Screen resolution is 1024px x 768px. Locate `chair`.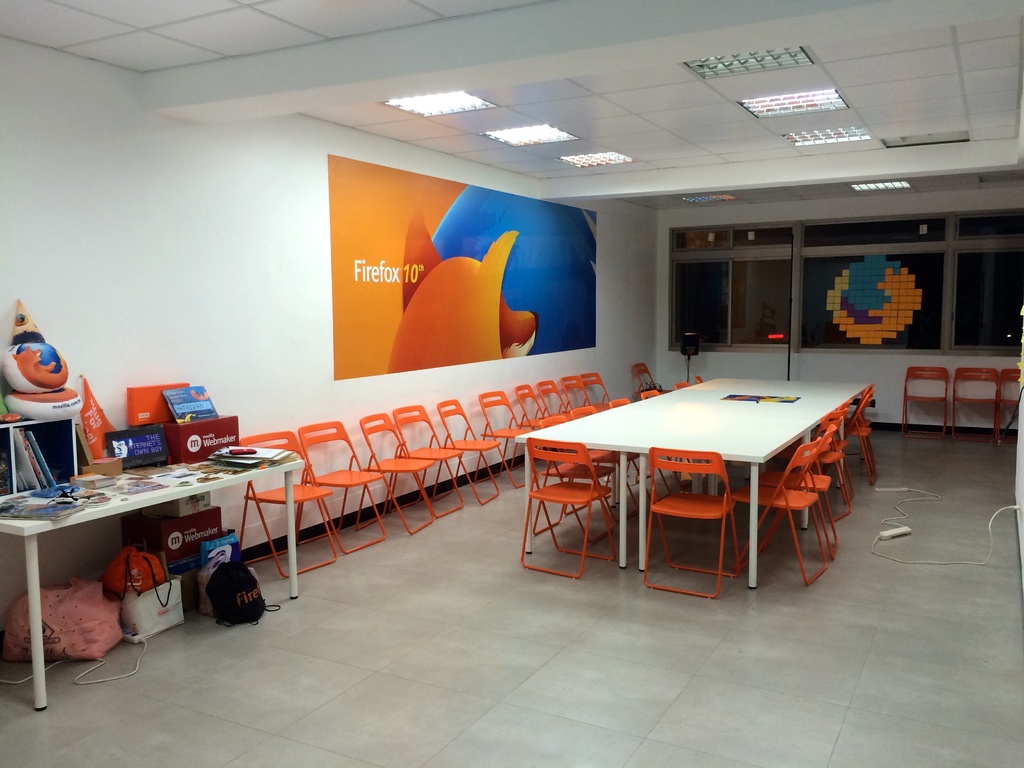
bbox=[947, 364, 1000, 442].
